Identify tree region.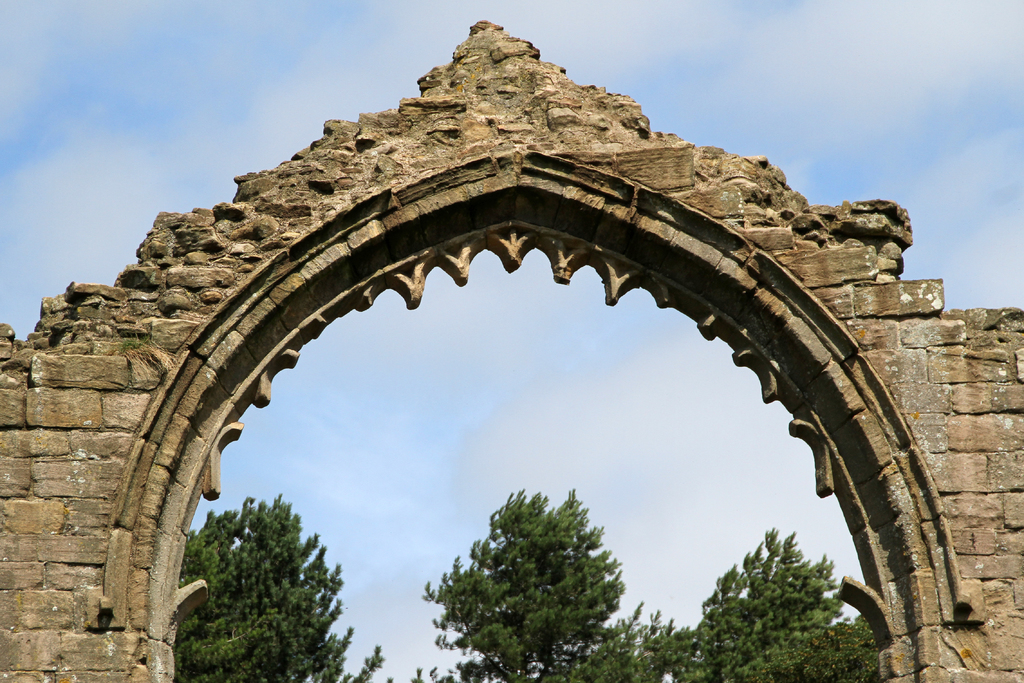
Region: 654,524,851,682.
